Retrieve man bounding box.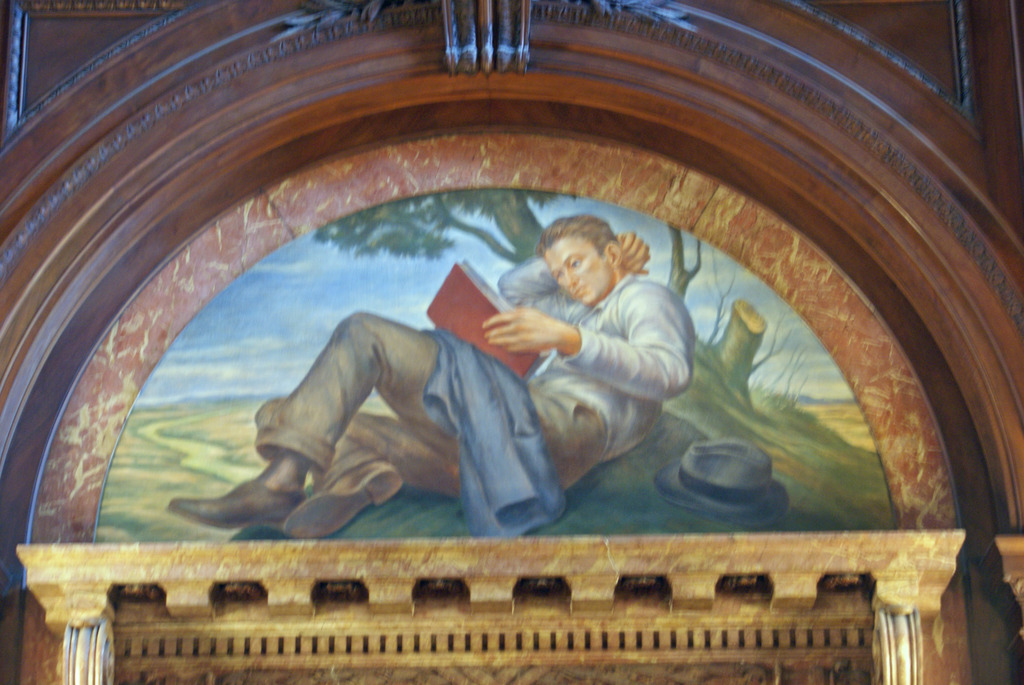
Bounding box: [207, 229, 696, 534].
